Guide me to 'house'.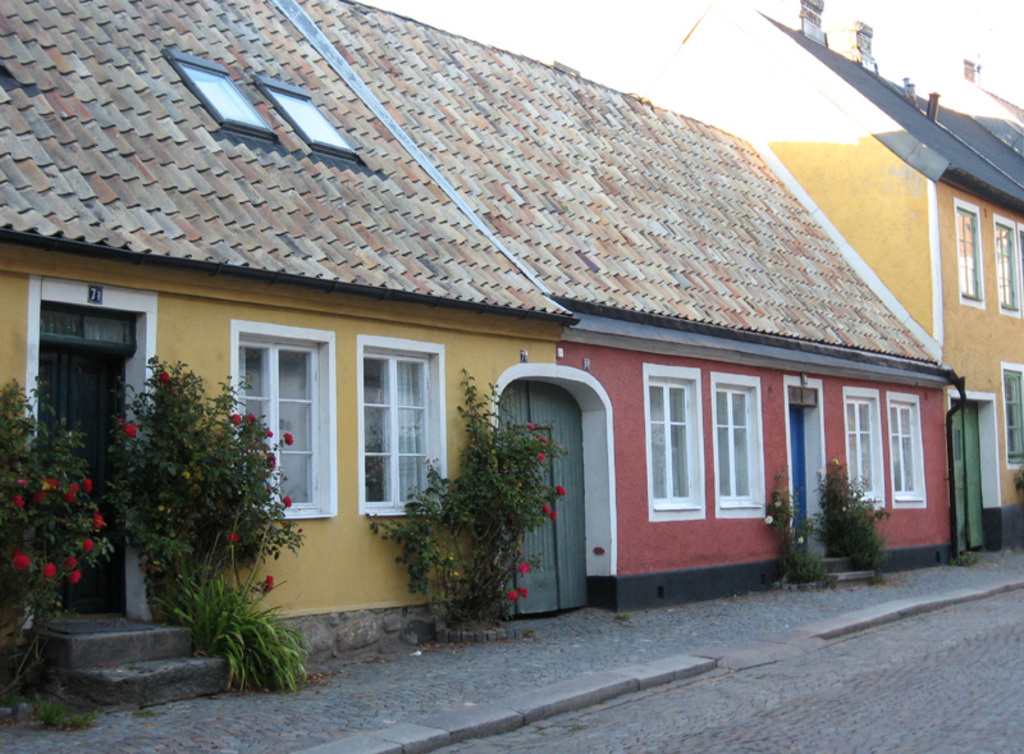
Guidance: x1=37 y1=0 x2=956 y2=695.
